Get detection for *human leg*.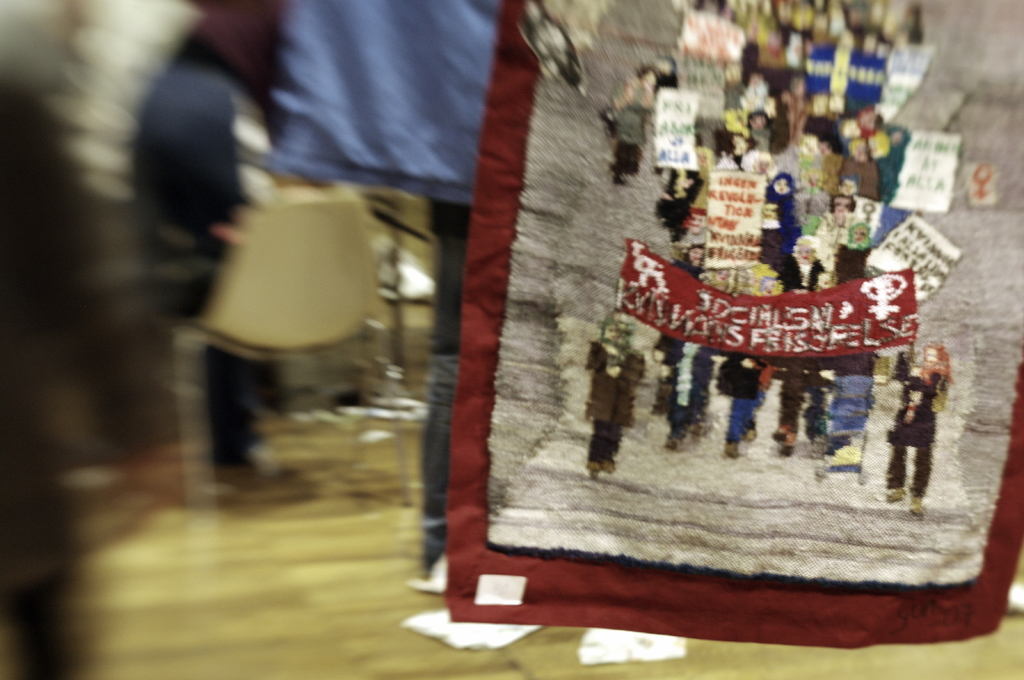
Detection: 216/344/282/476.
